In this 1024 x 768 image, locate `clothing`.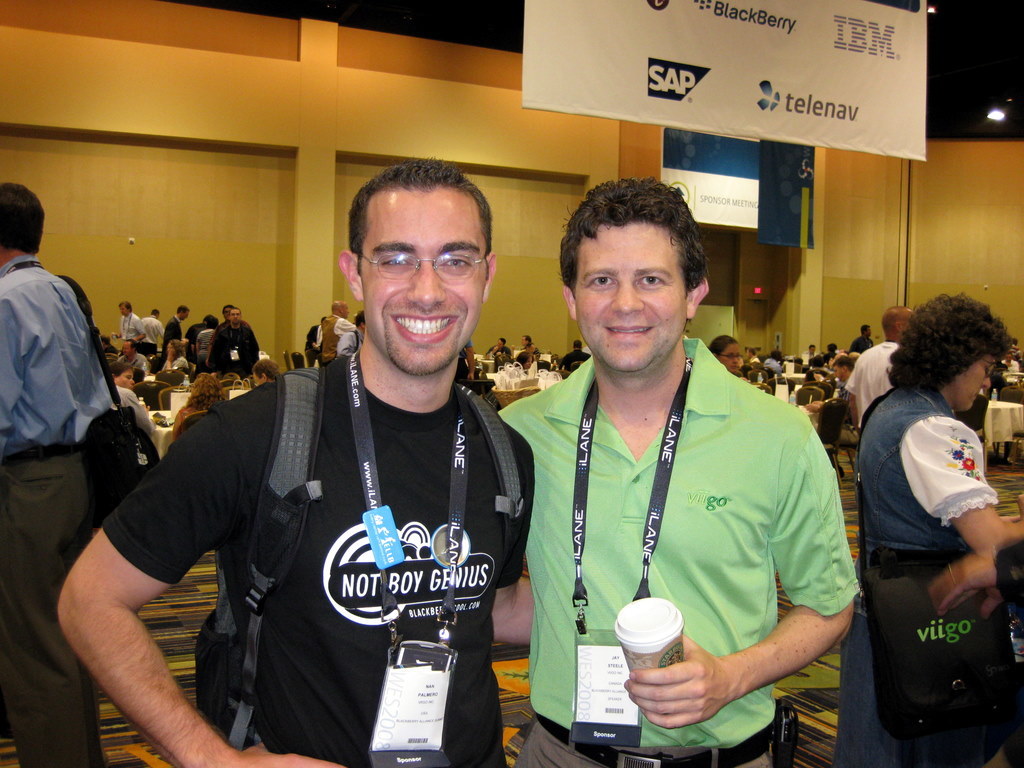
Bounding box: pyautogui.locateOnScreen(207, 322, 256, 344).
